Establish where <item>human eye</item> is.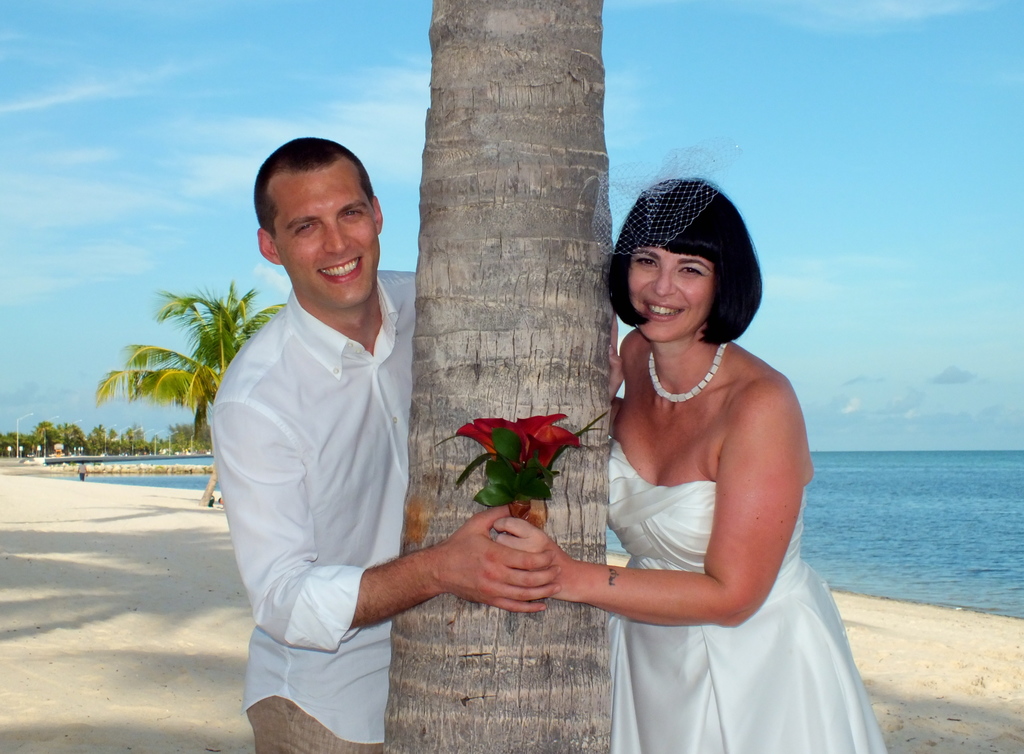
Established at bbox=(294, 222, 319, 236).
